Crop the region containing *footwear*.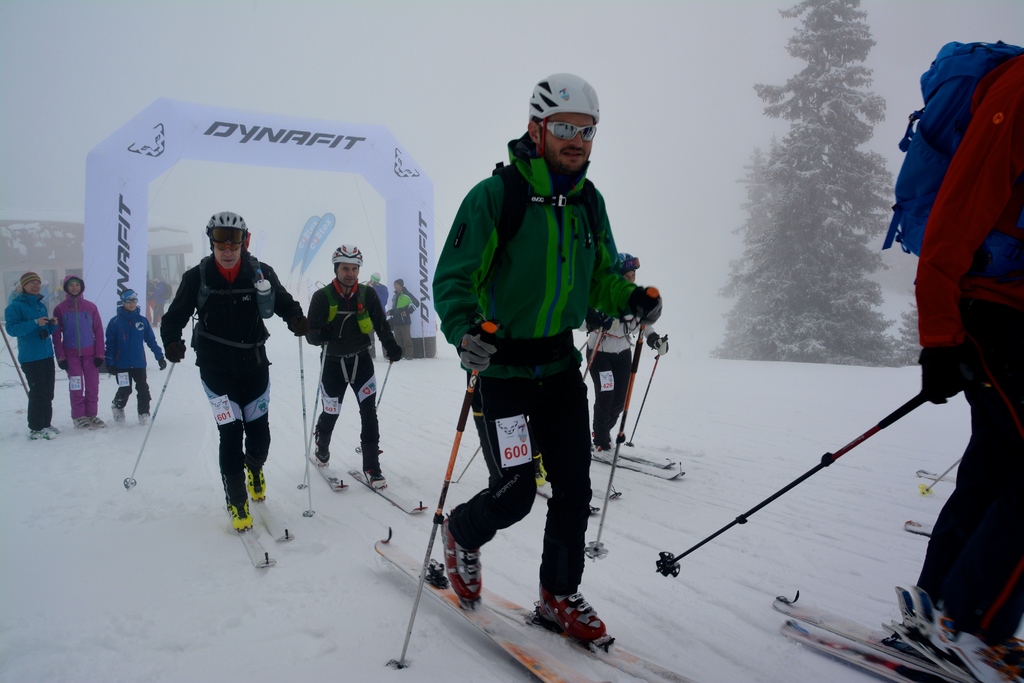
Crop region: l=591, t=446, r=618, b=462.
